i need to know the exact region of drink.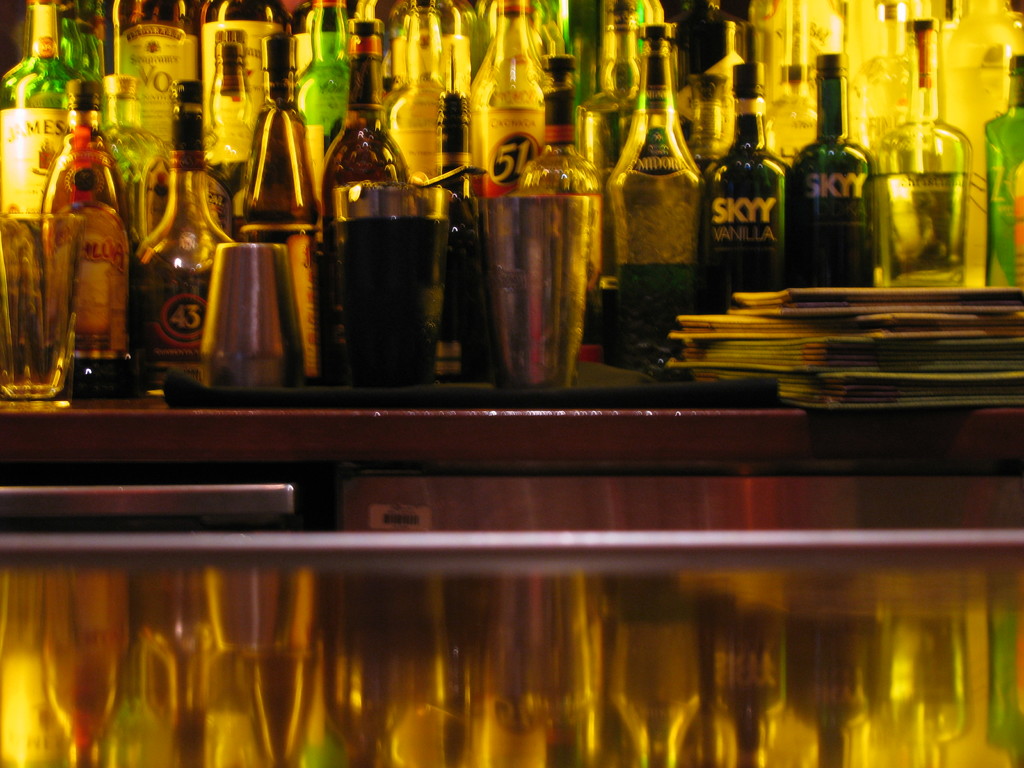
Region: [x1=296, y1=19, x2=349, y2=138].
